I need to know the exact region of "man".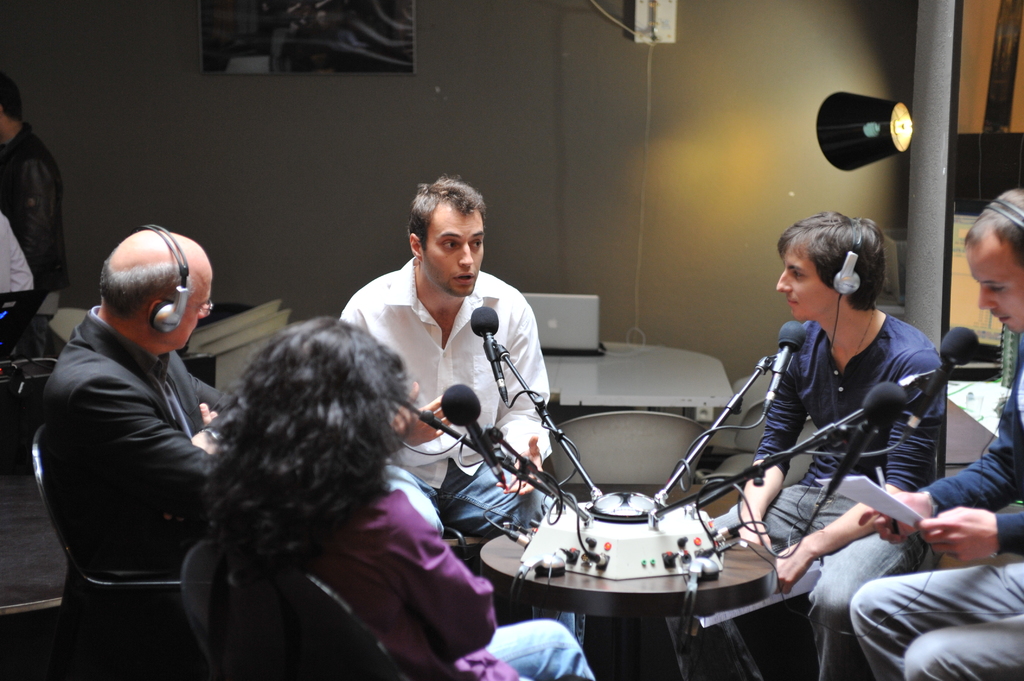
Region: box(28, 209, 264, 648).
